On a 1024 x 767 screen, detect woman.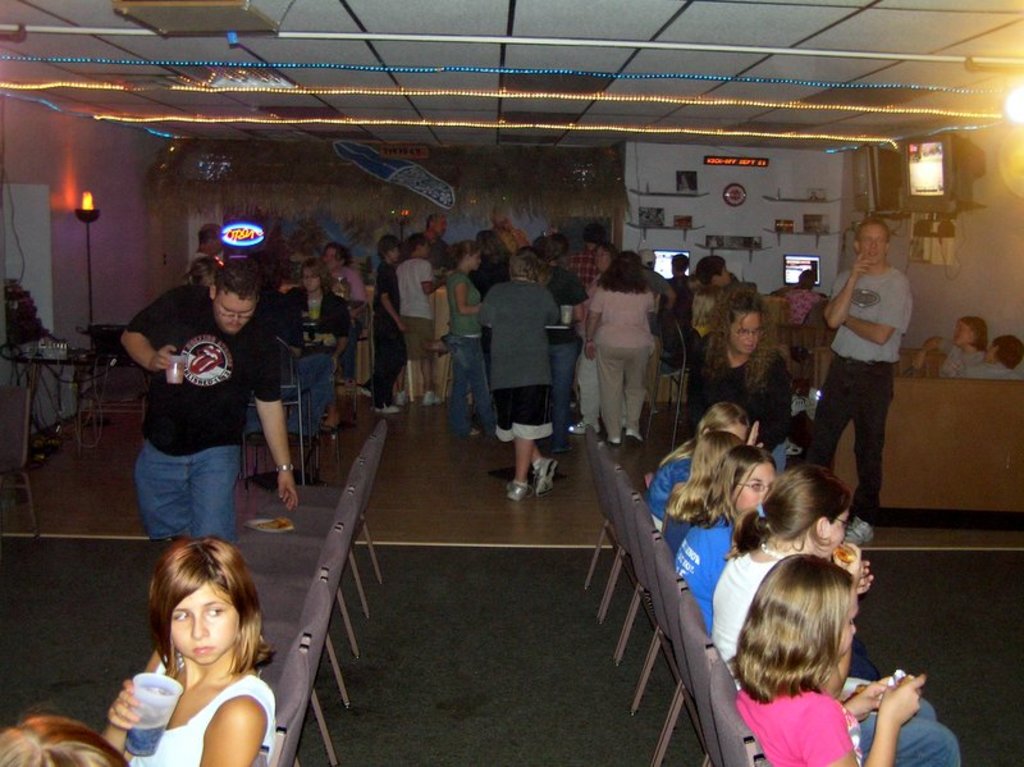
bbox(570, 245, 623, 432).
